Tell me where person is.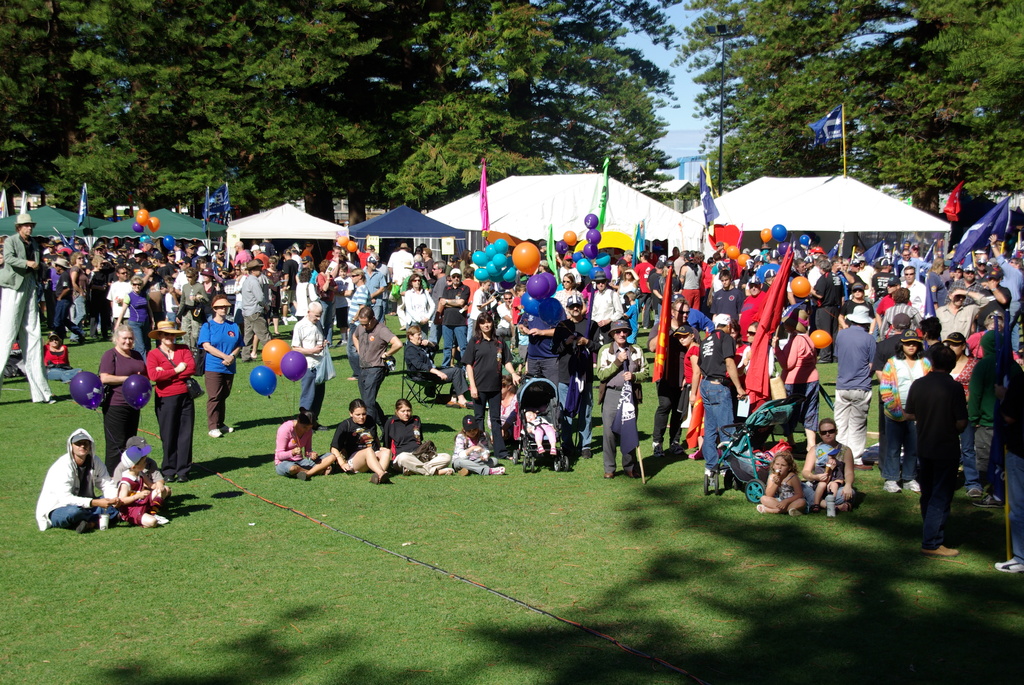
person is at 964:328:1009:496.
